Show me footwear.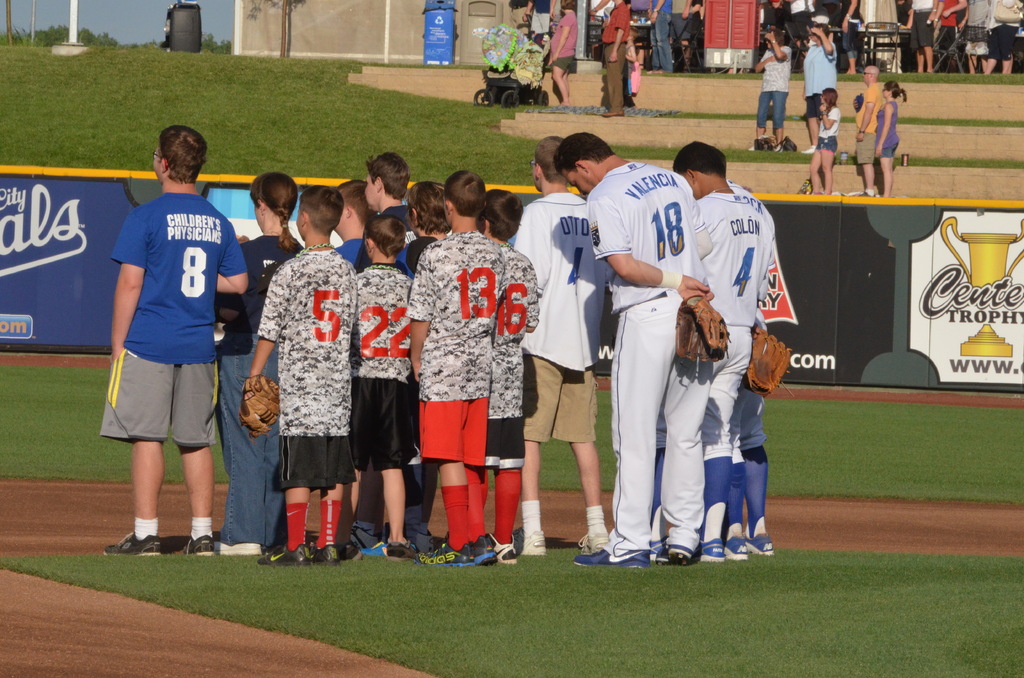
footwear is here: BBox(643, 66, 652, 74).
